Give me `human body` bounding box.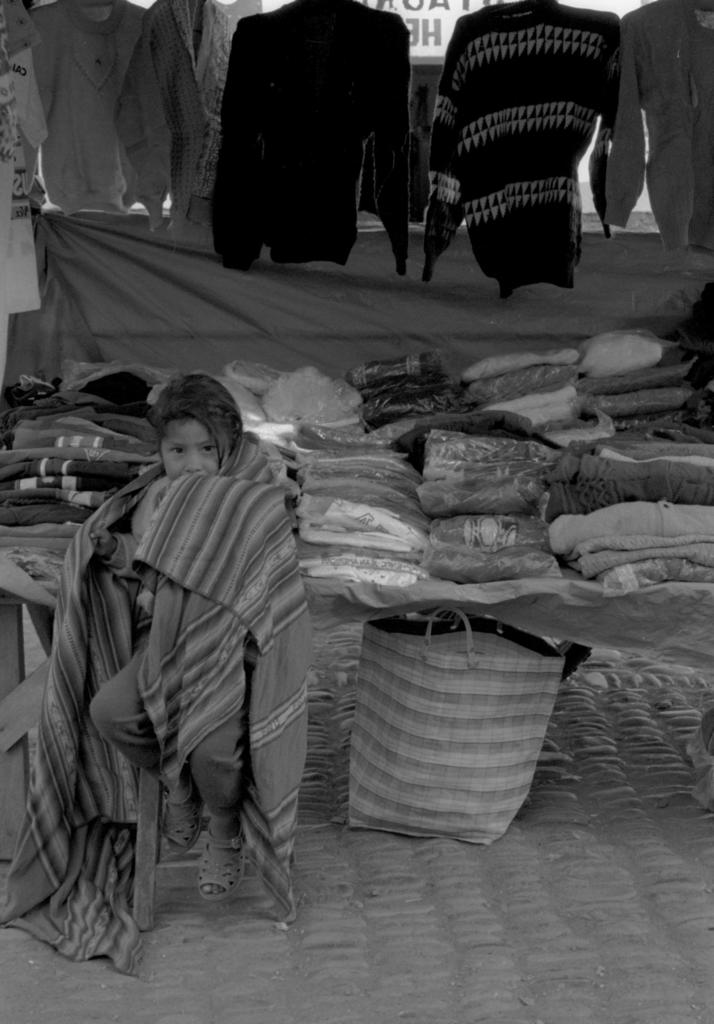
rect(90, 374, 248, 900).
